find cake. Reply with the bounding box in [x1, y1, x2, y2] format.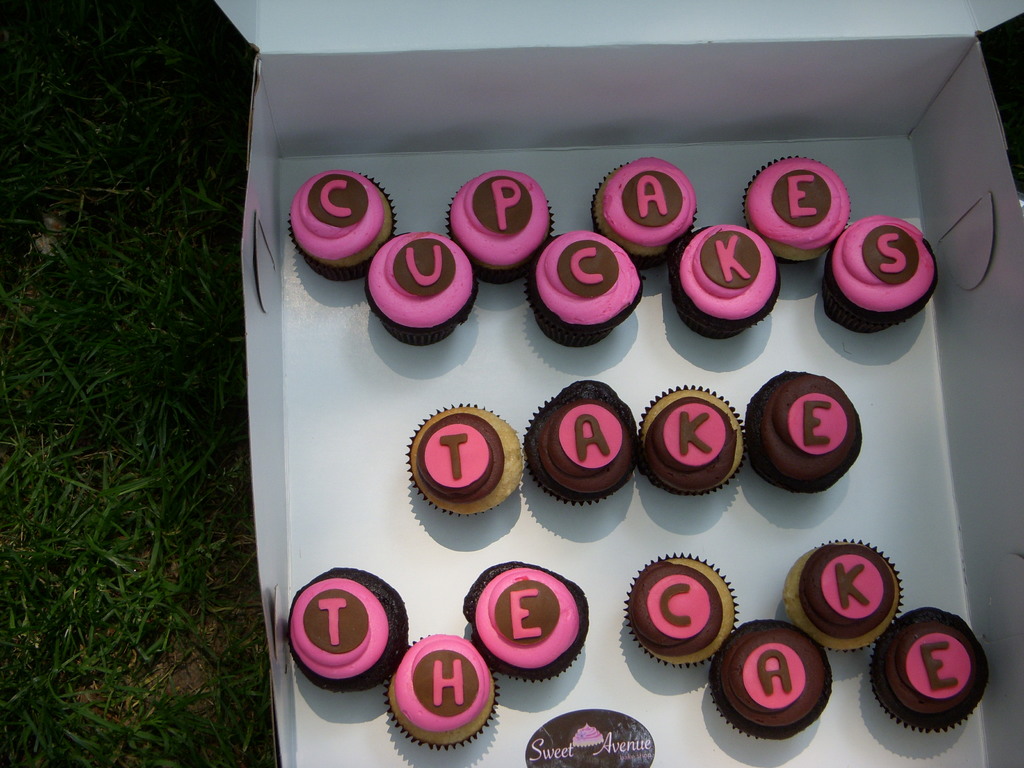
[385, 632, 502, 755].
